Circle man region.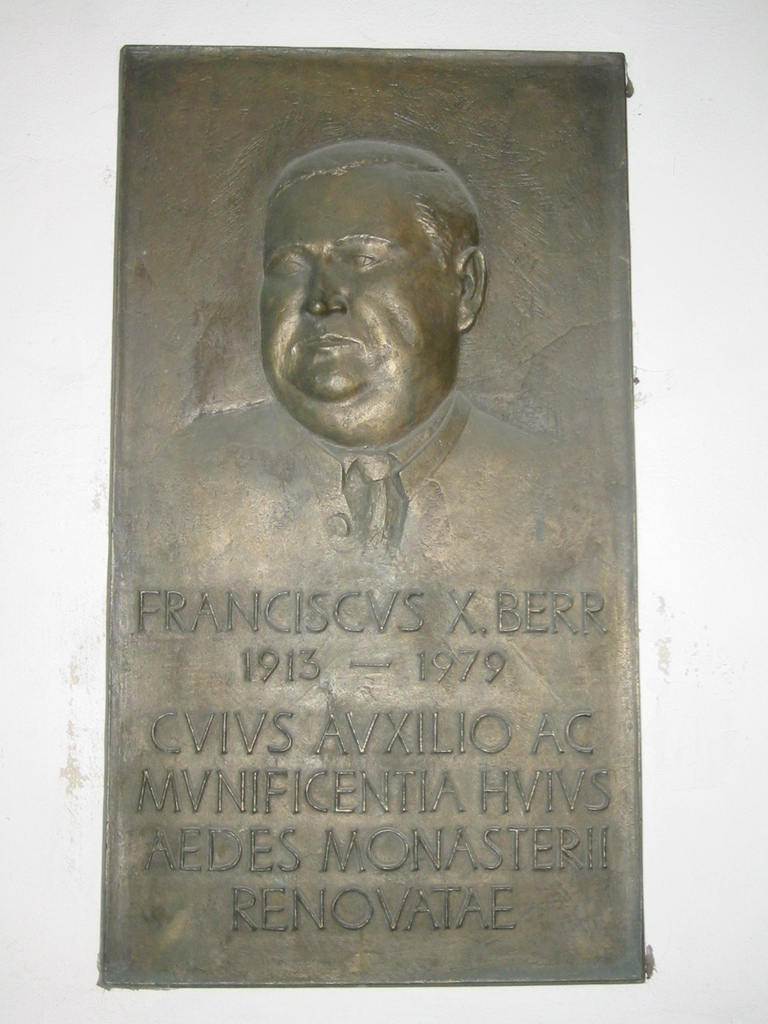
Region: <box>212,122,538,561</box>.
